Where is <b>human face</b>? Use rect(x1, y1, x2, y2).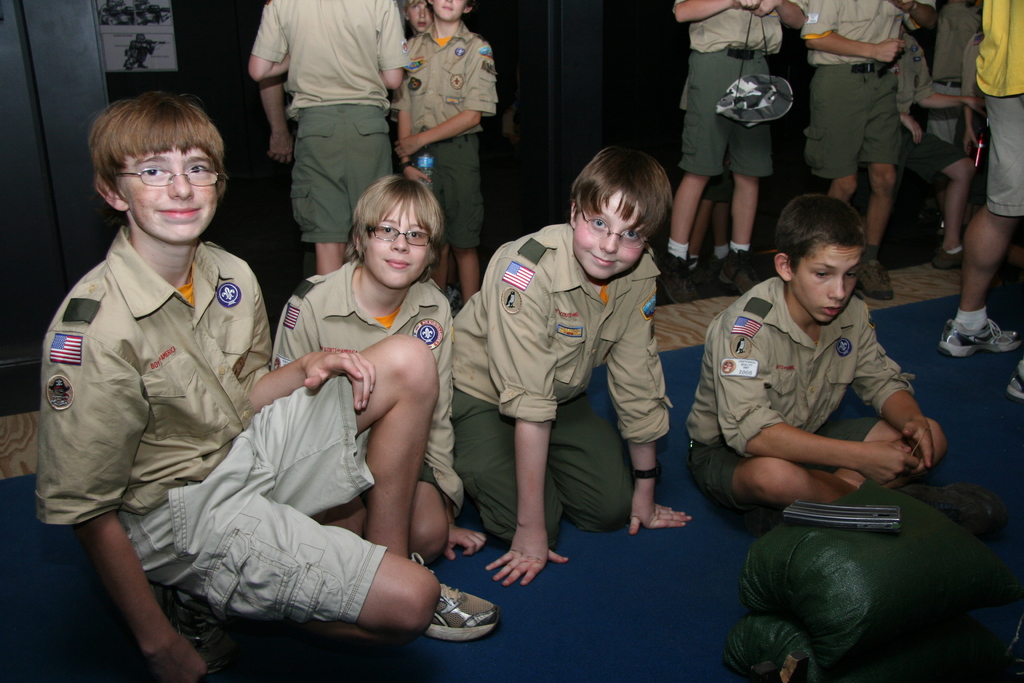
rect(796, 240, 856, 334).
